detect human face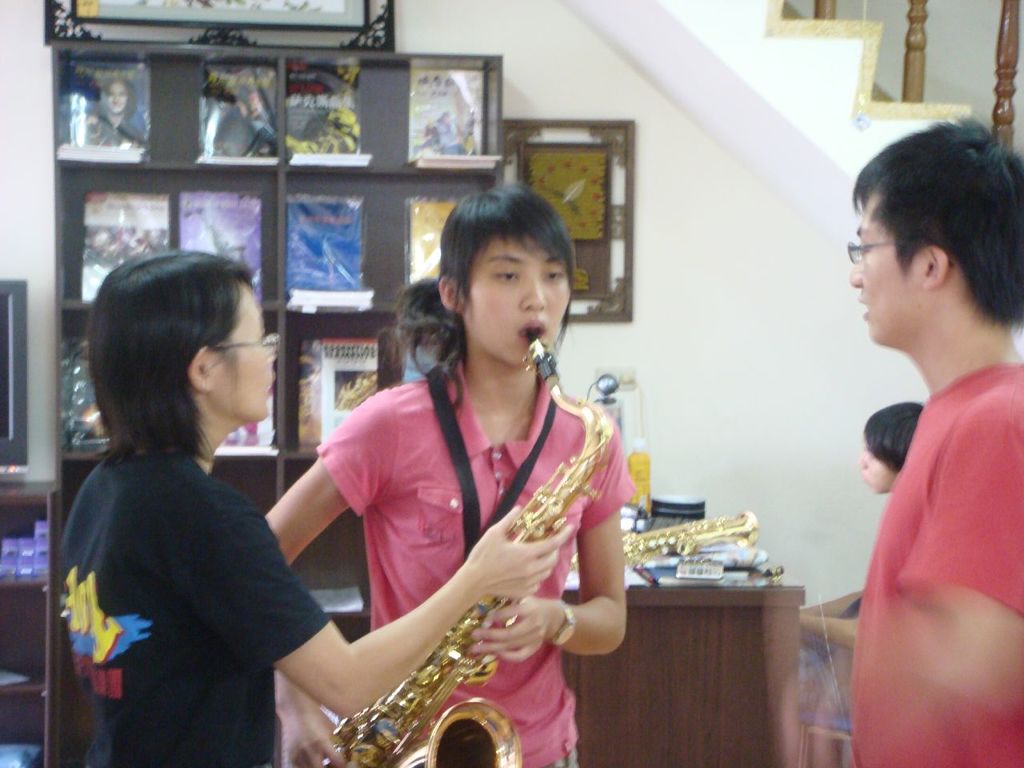
left=846, top=191, right=923, bottom=341
